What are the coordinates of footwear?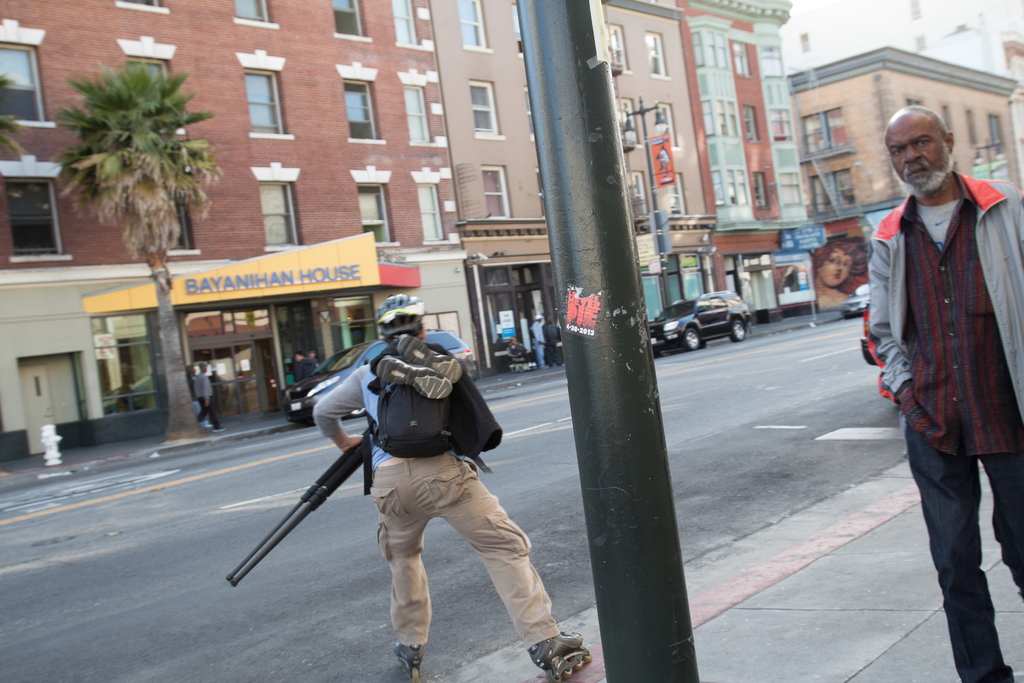
(393, 637, 420, 666).
